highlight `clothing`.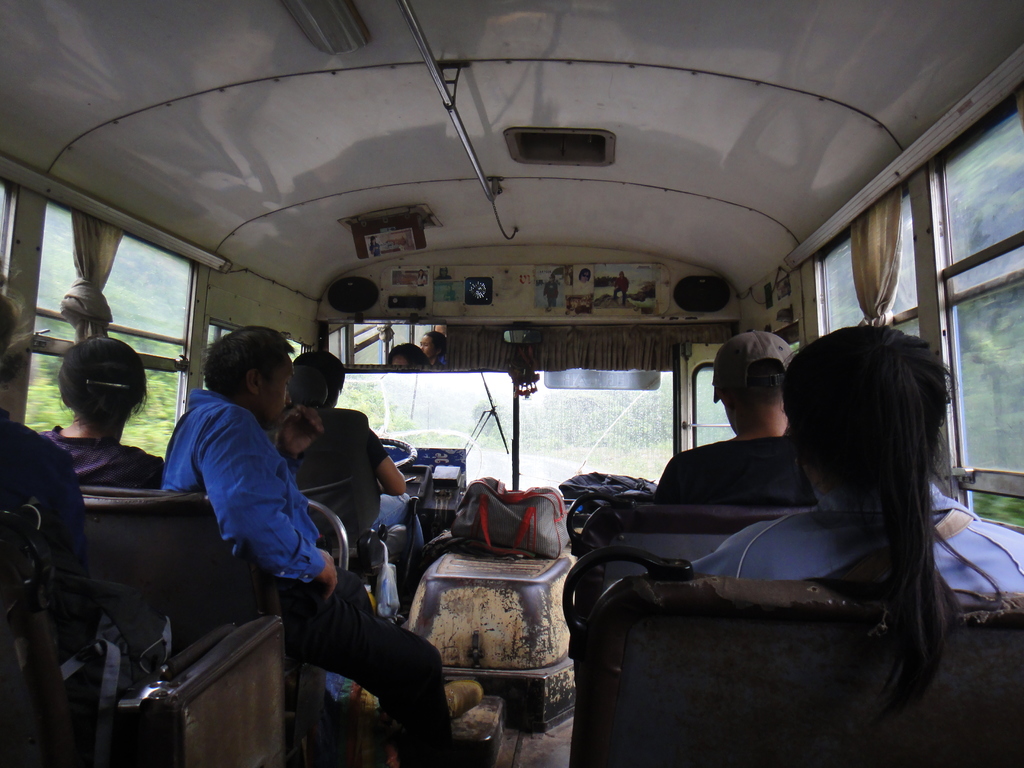
Highlighted region: detection(0, 413, 105, 660).
